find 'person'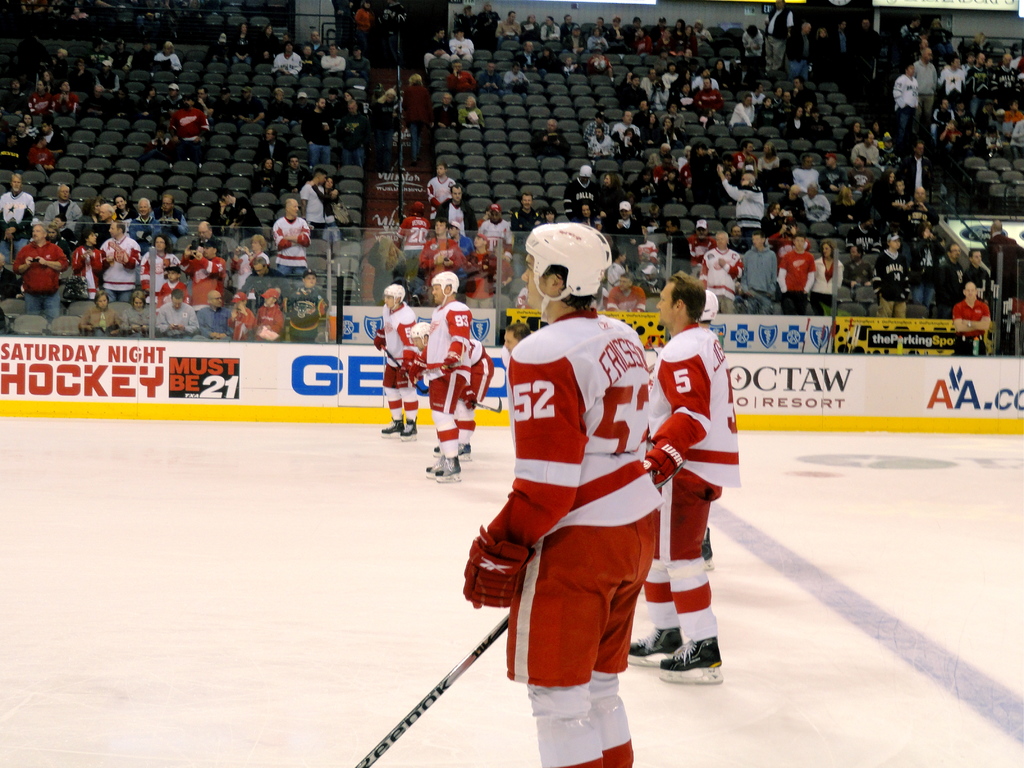
[843,122,867,148]
